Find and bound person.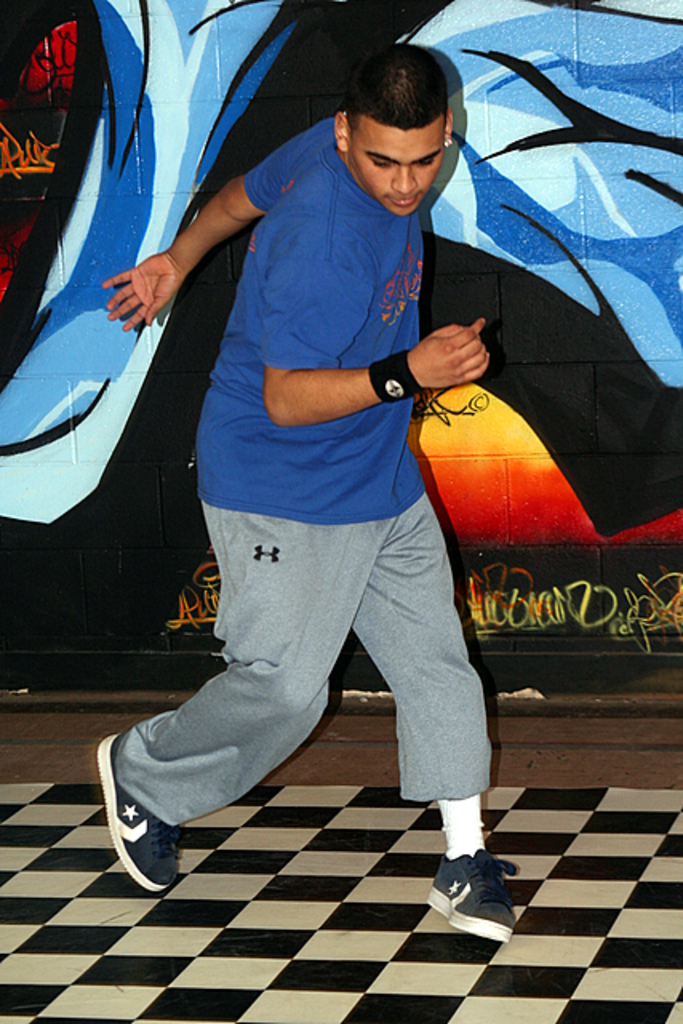
Bound: box(88, 32, 510, 939).
